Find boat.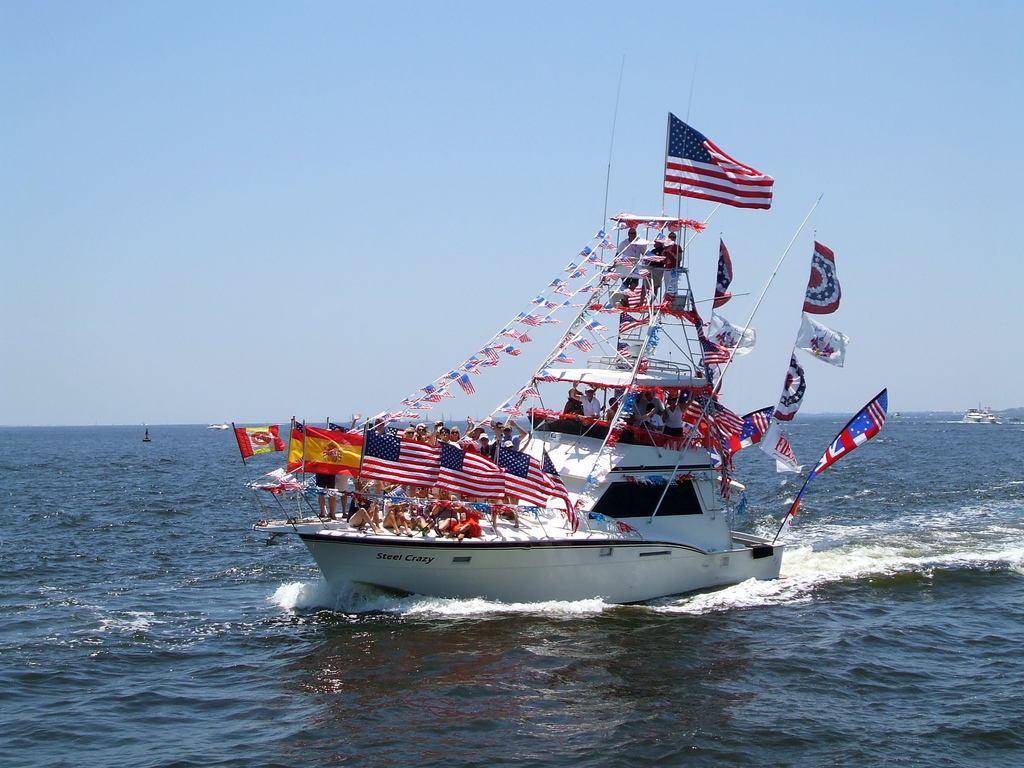
(left=223, top=132, right=892, bottom=634).
